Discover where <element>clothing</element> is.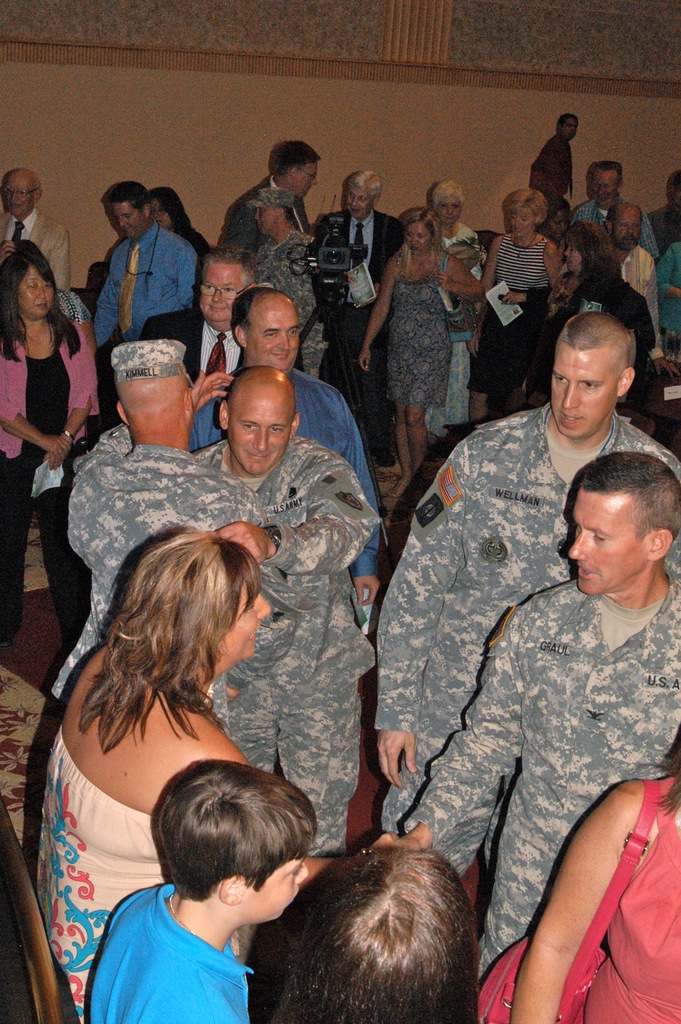
Discovered at left=92, top=221, right=199, bottom=354.
